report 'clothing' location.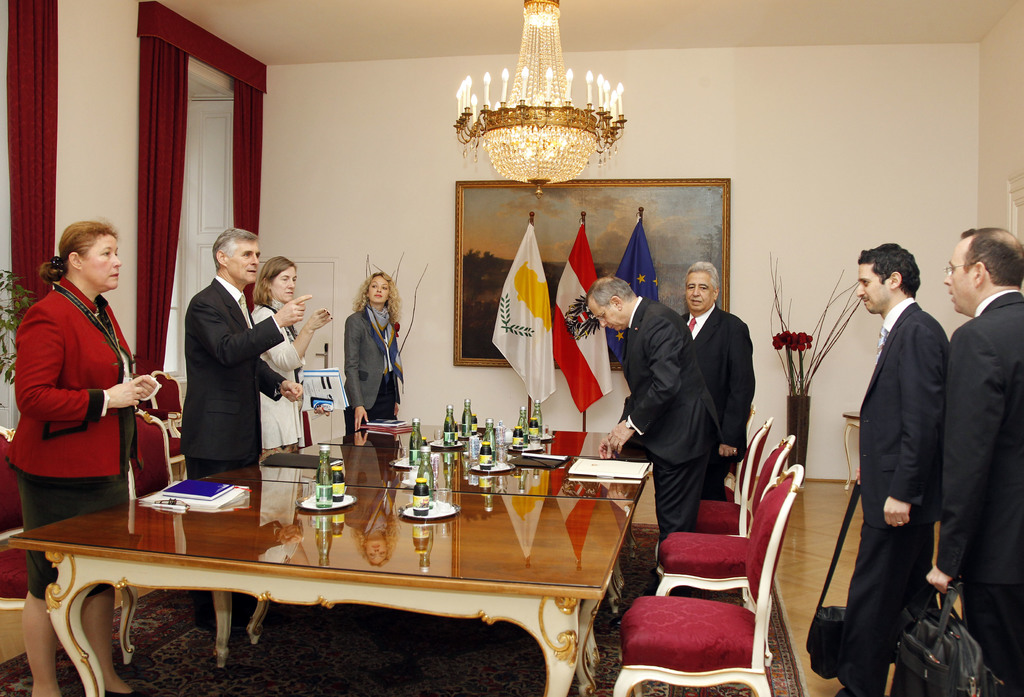
Report: x1=845 y1=299 x2=944 y2=696.
